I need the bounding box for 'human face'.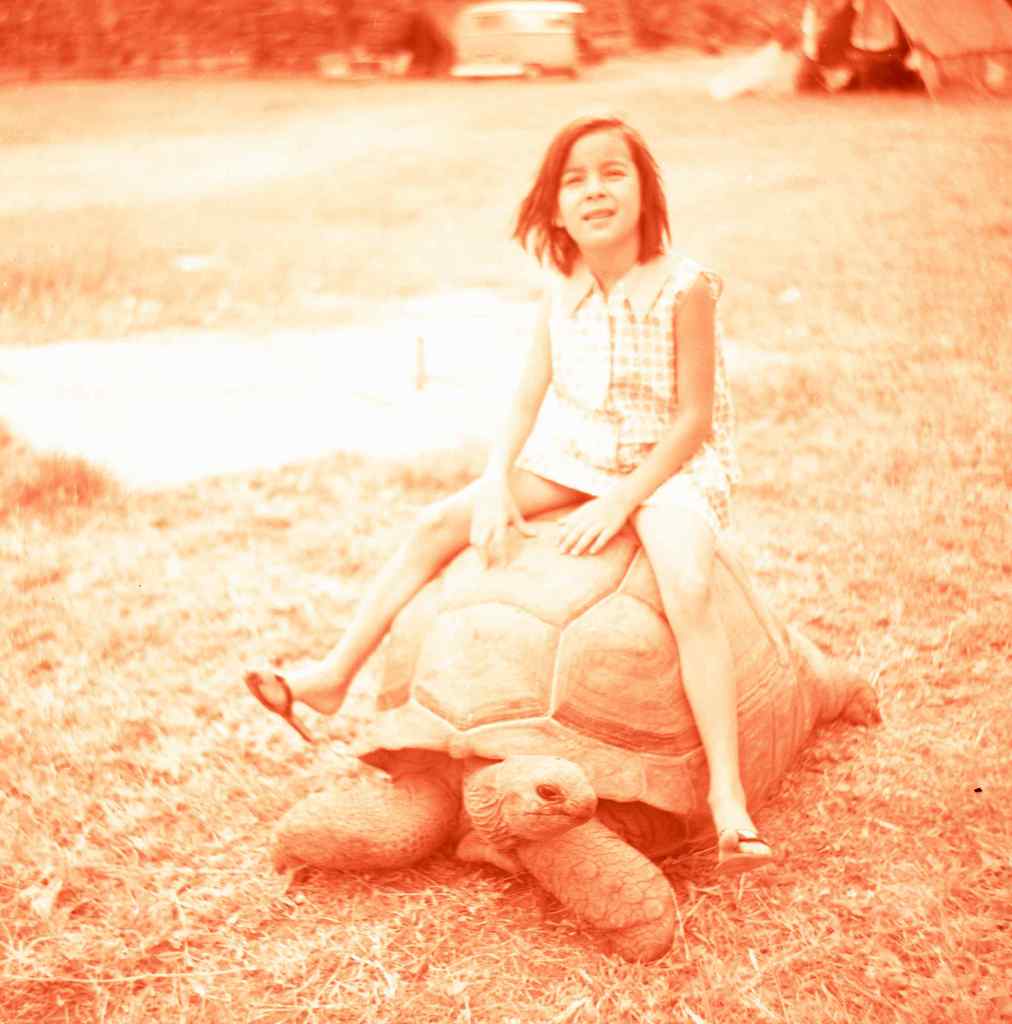
Here it is: 554 127 641 248.
